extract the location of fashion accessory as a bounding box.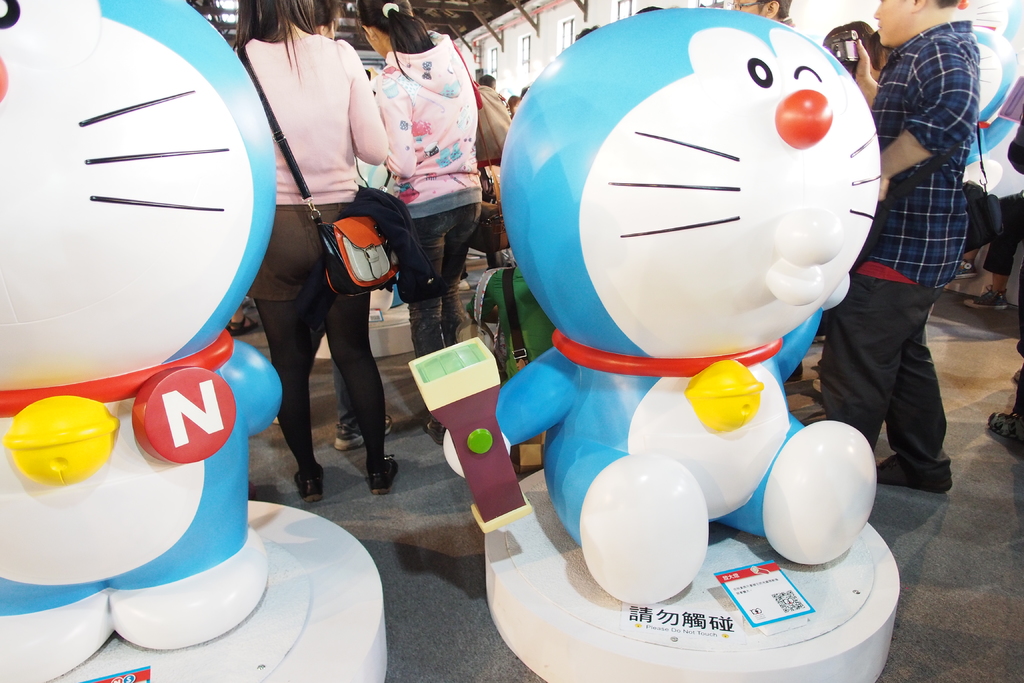
<bbox>961, 284, 1009, 315</bbox>.
